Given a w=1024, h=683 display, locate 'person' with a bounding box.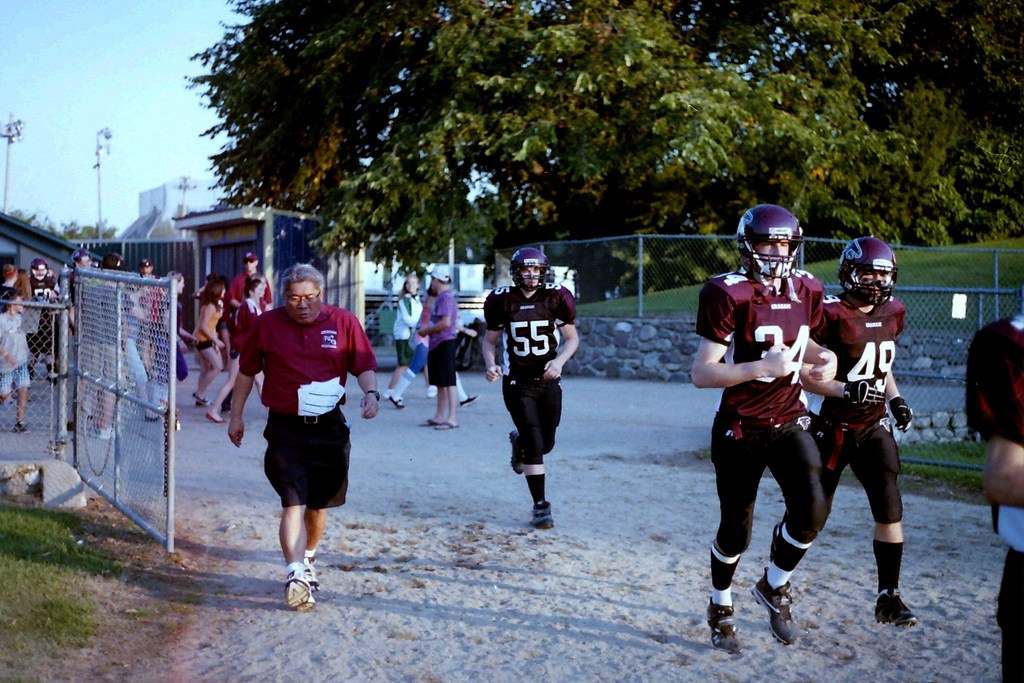
Located: 417/260/459/428.
